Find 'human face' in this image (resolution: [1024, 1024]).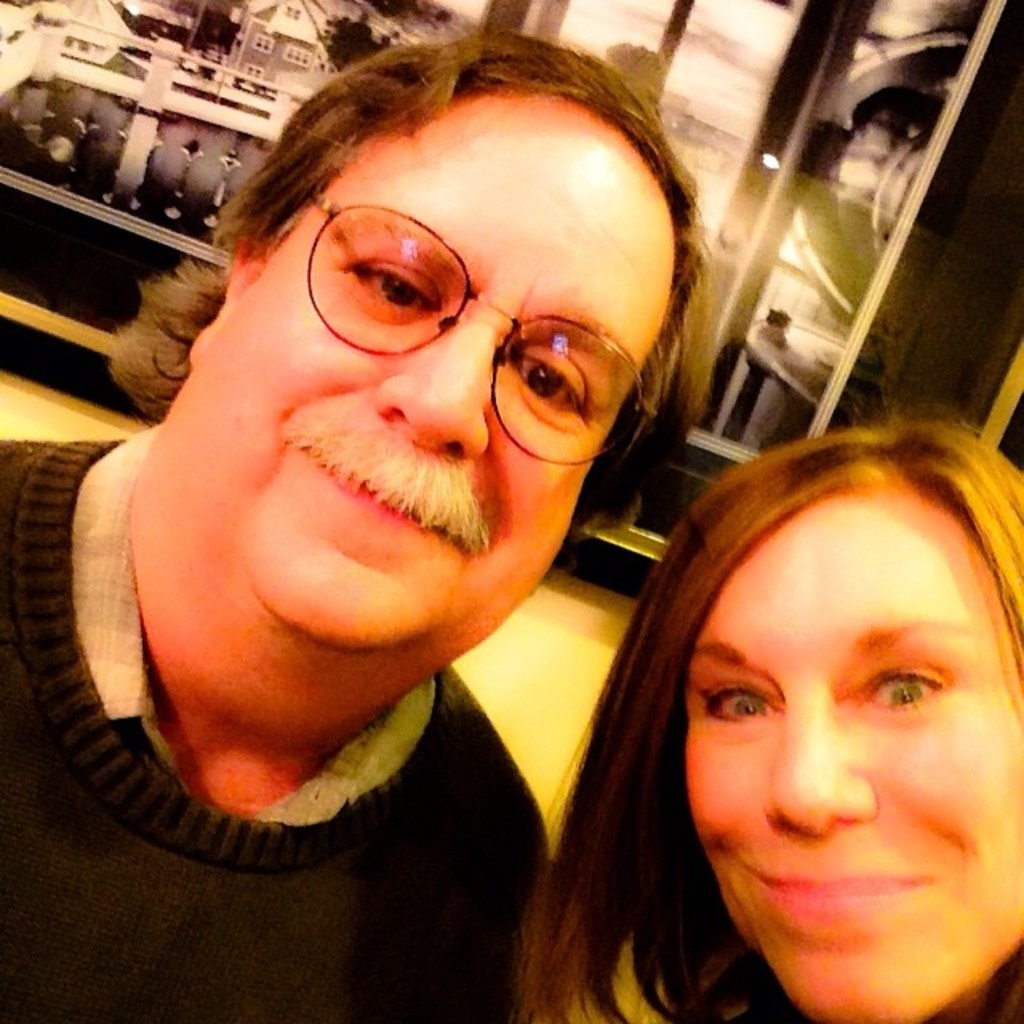
BBox(680, 482, 1022, 1022).
